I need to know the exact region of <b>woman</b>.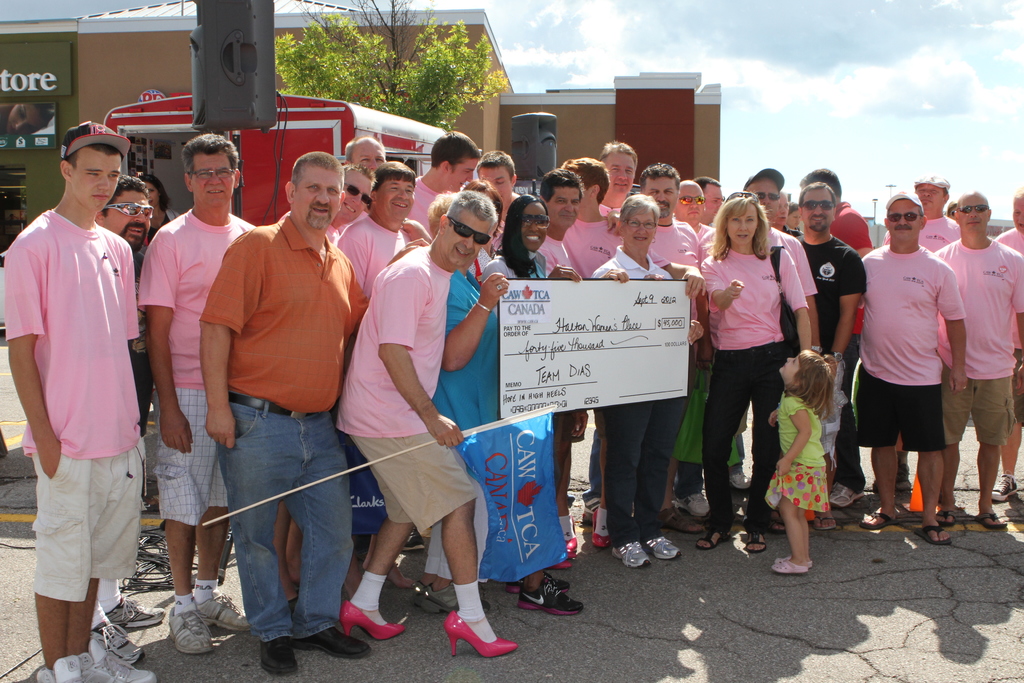
Region: [x1=480, y1=193, x2=584, y2=618].
